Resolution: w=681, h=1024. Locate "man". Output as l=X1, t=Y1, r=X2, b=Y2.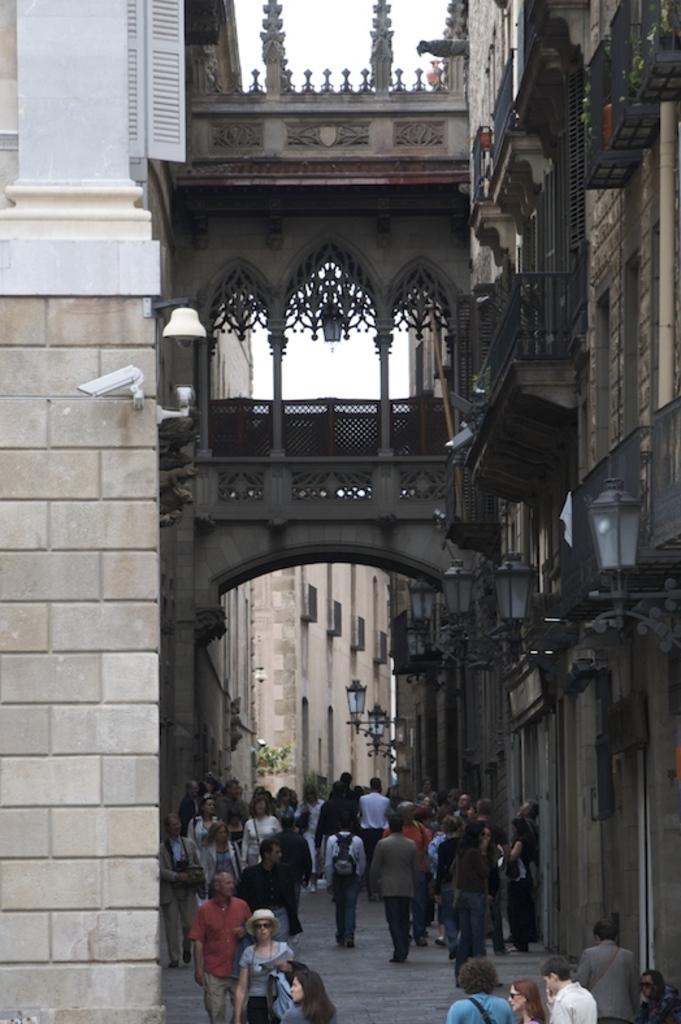
l=465, t=793, r=508, b=956.
